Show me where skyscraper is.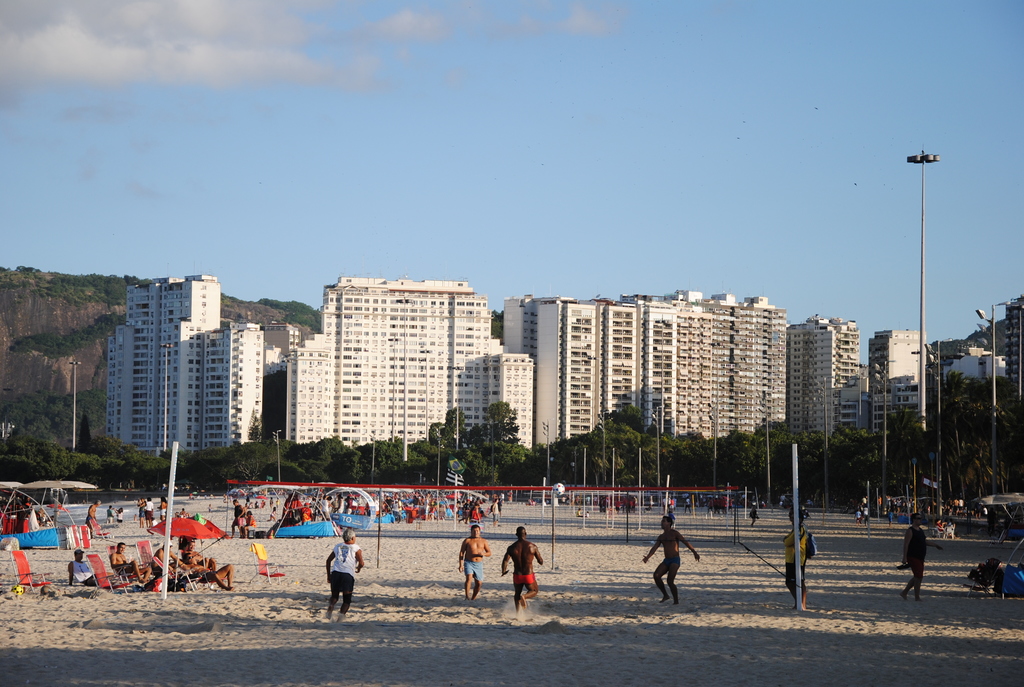
skyscraper is at region(784, 310, 867, 448).
